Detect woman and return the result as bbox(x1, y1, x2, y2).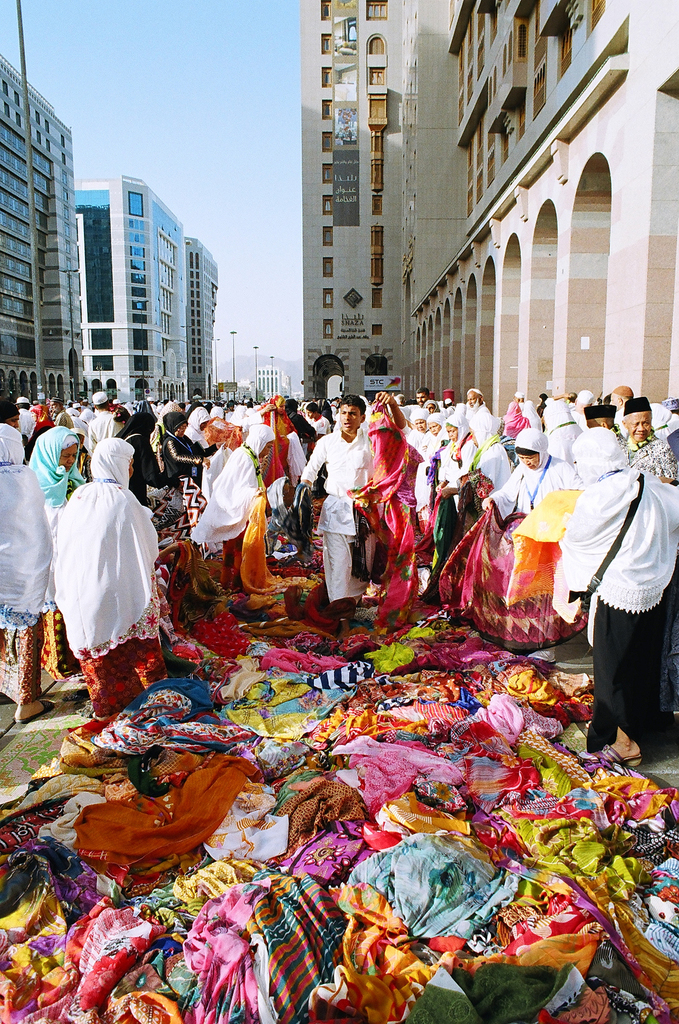
bbox(534, 394, 575, 410).
